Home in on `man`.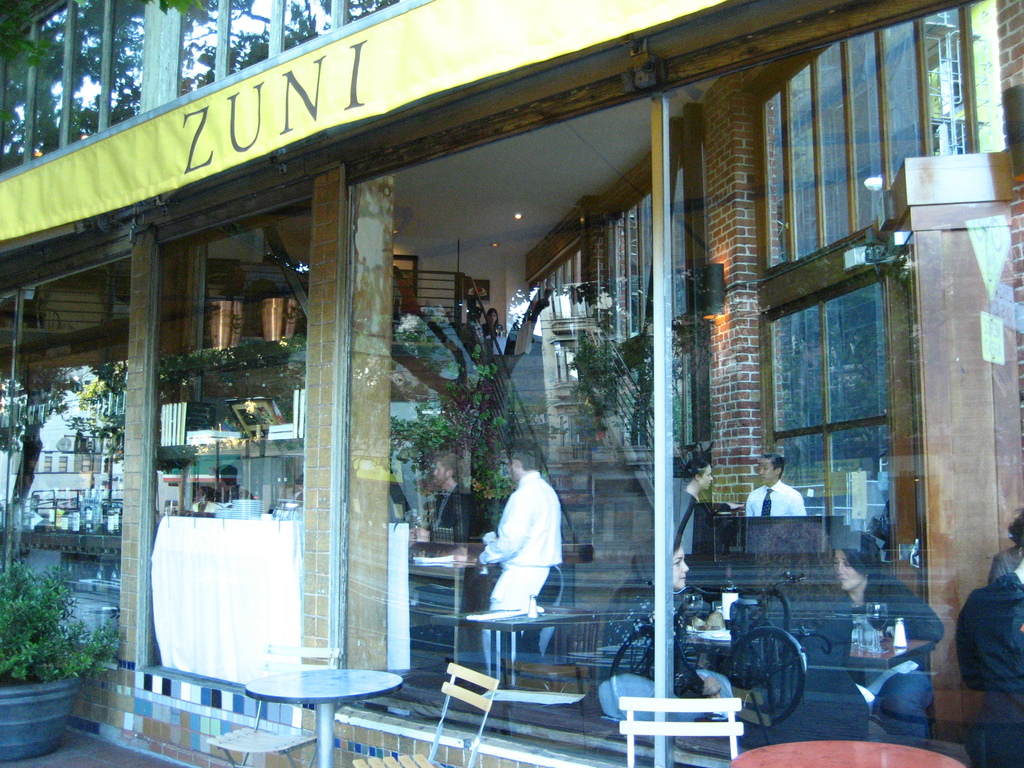
Homed in at <region>744, 451, 808, 514</region>.
